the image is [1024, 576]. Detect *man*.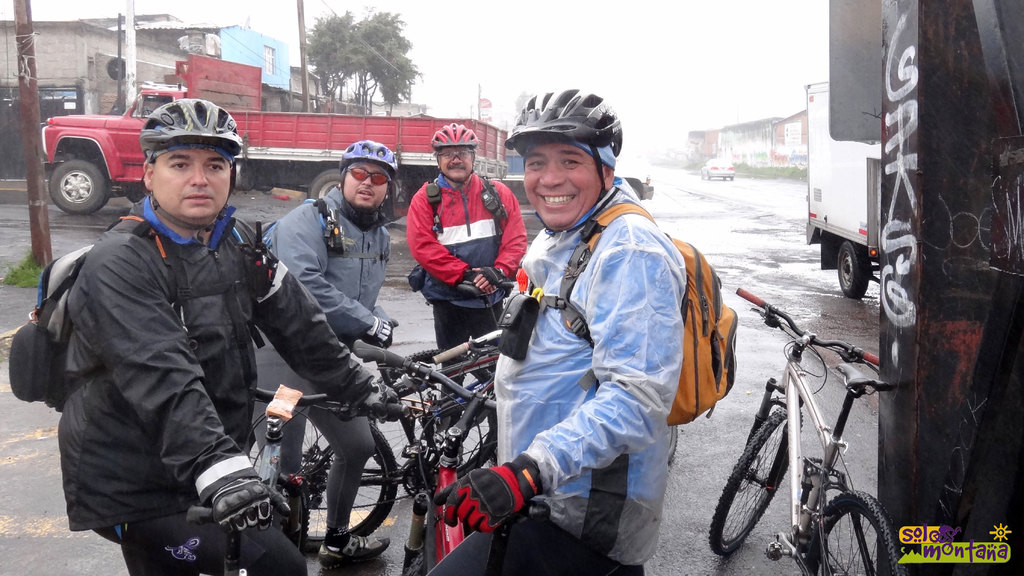
Detection: crop(253, 141, 400, 575).
